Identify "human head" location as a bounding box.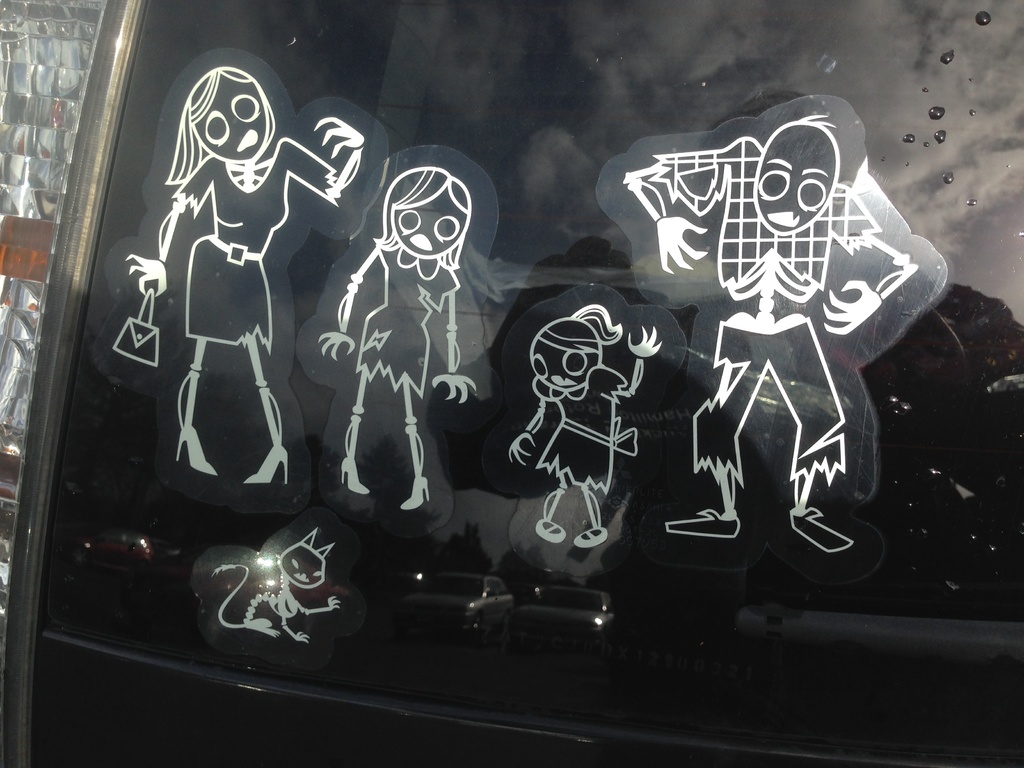
[748,119,842,237].
